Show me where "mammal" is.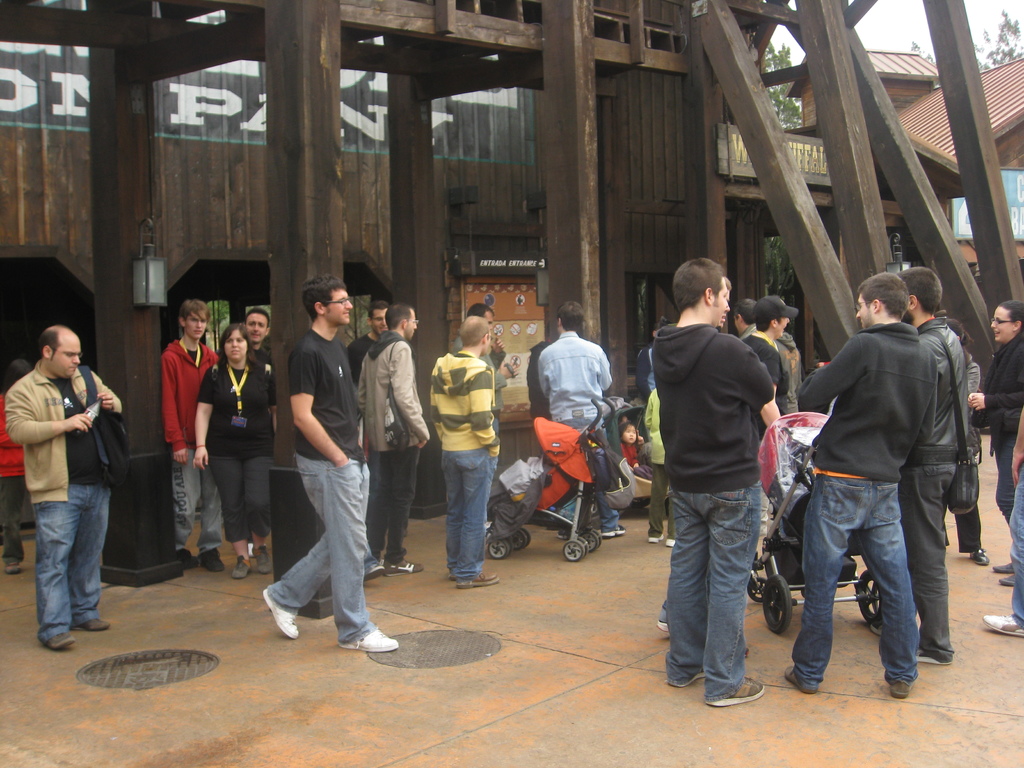
"mammal" is at 785,271,938,696.
